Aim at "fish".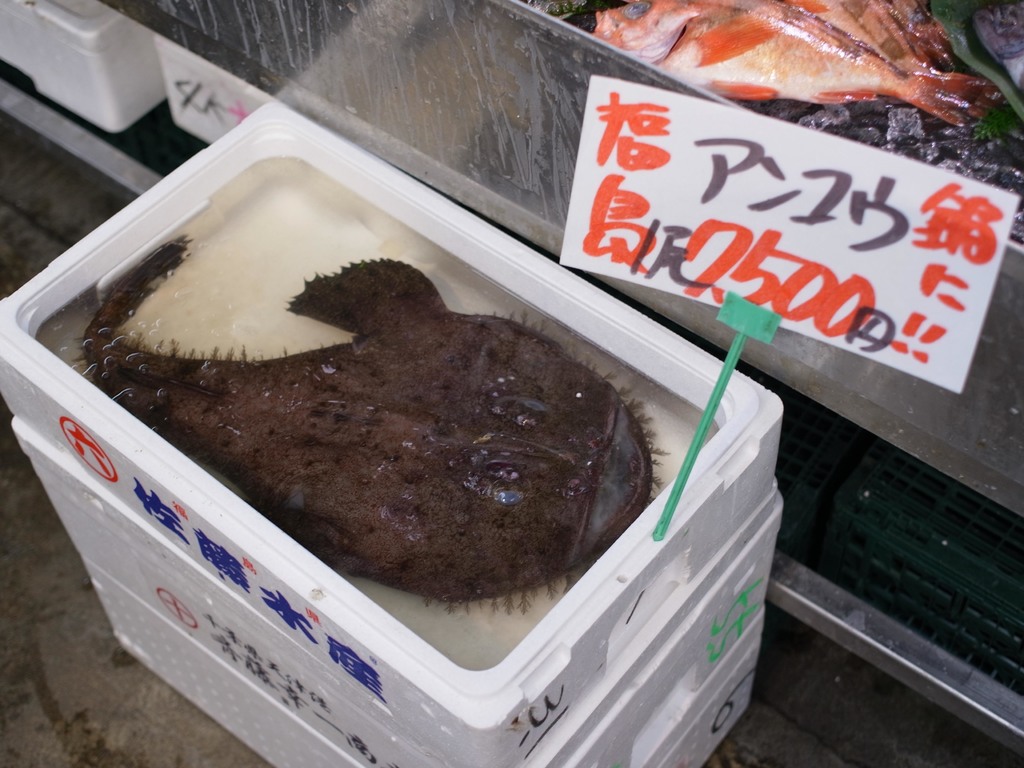
Aimed at <region>596, 0, 988, 129</region>.
